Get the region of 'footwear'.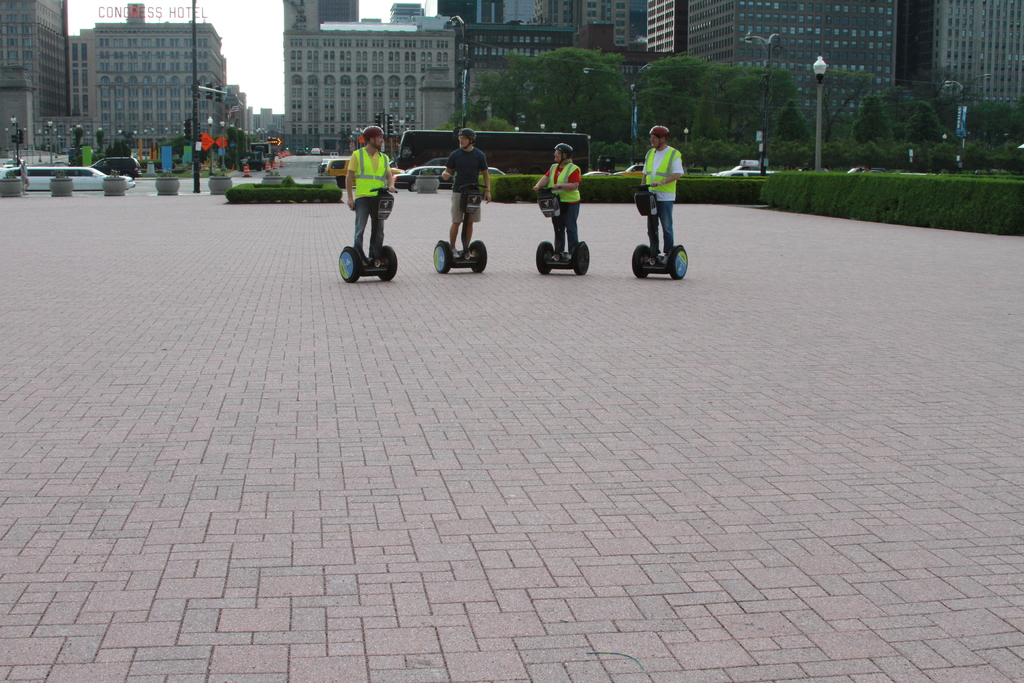
bbox(465, 250, 479, 259).
